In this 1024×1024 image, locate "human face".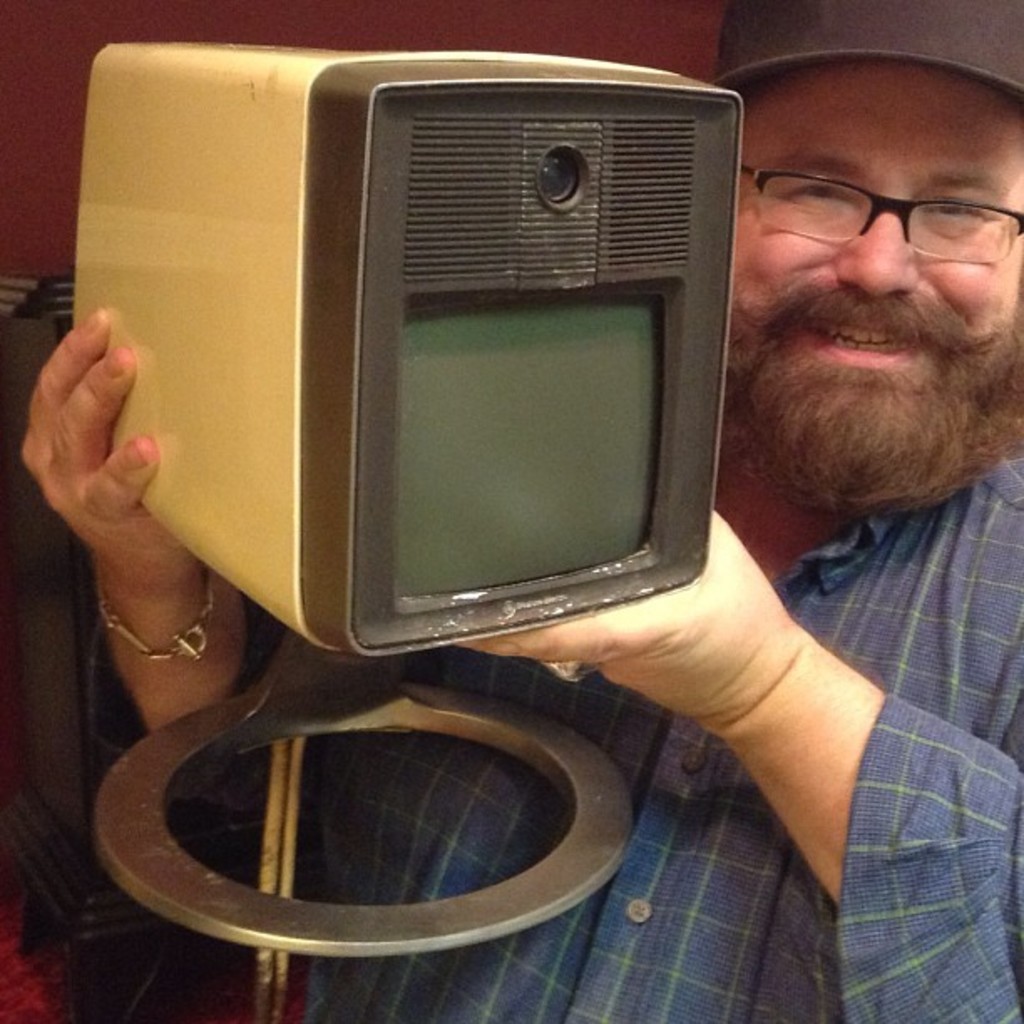
Bounding box: (735, 67, 1022, 397).
